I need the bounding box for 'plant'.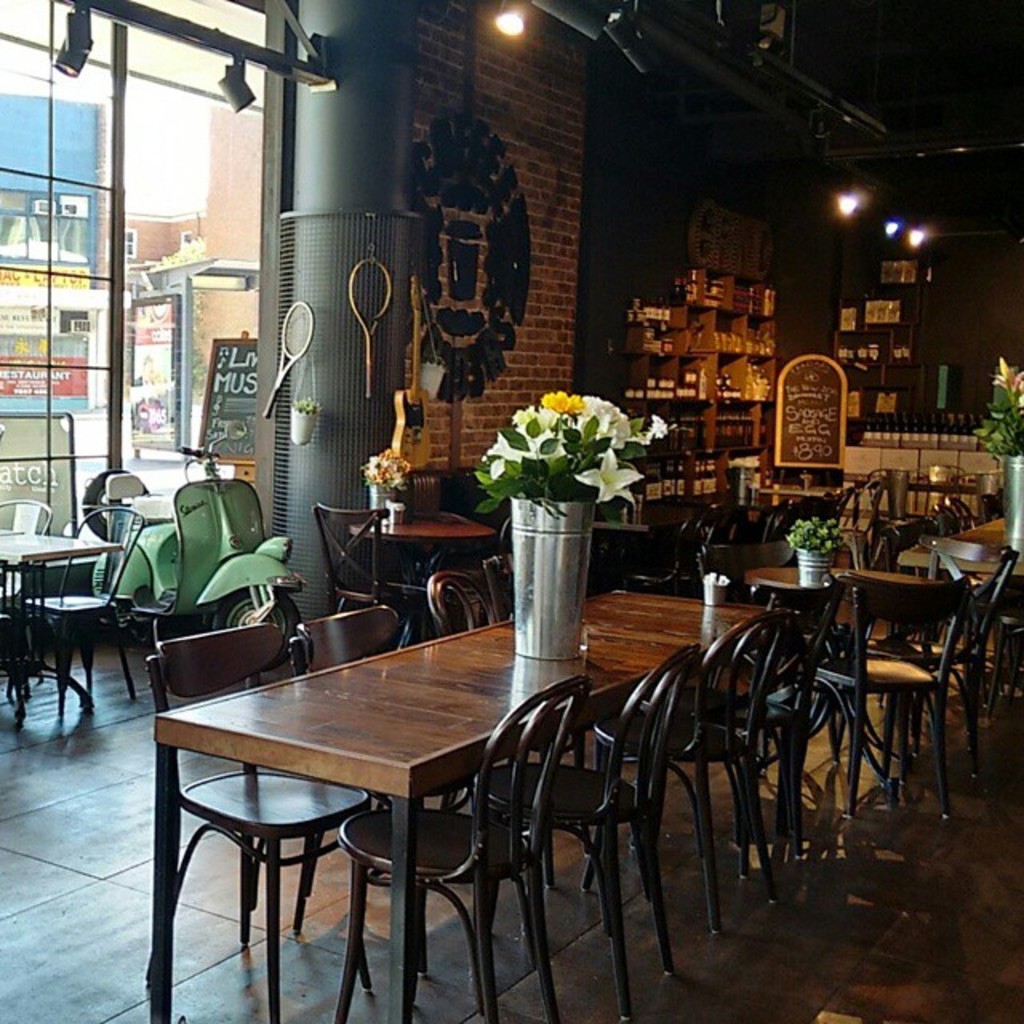
Here it is: <region>784, 512, 845, 552</region>.
